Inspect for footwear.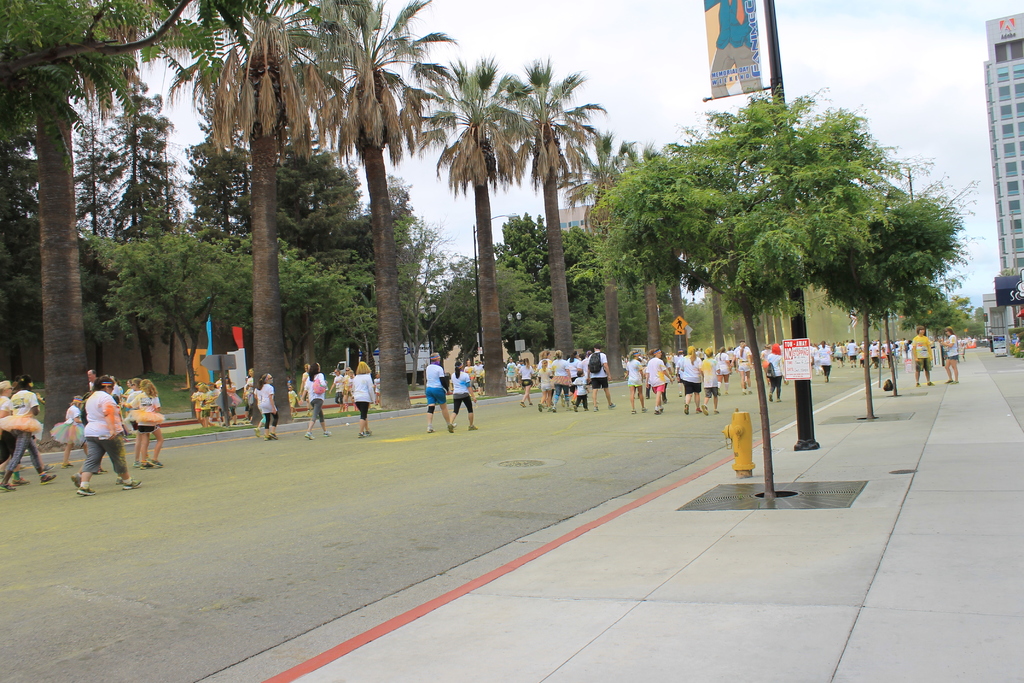
Inspection: bbox=(363, 430, 372, 434).
